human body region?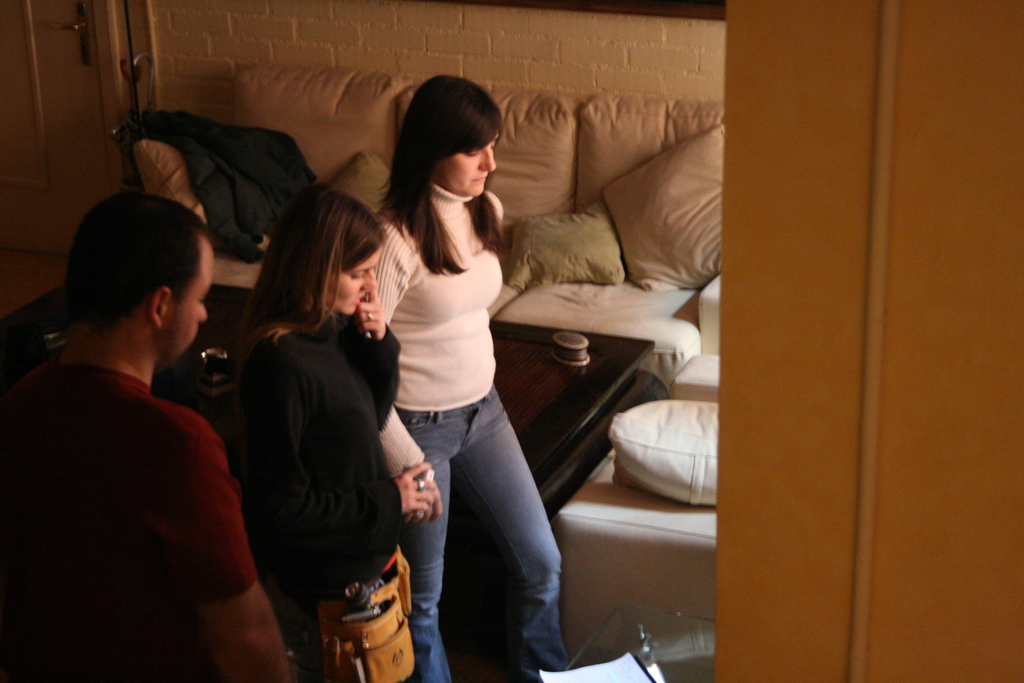
rect(220, 273, 438, 682)
